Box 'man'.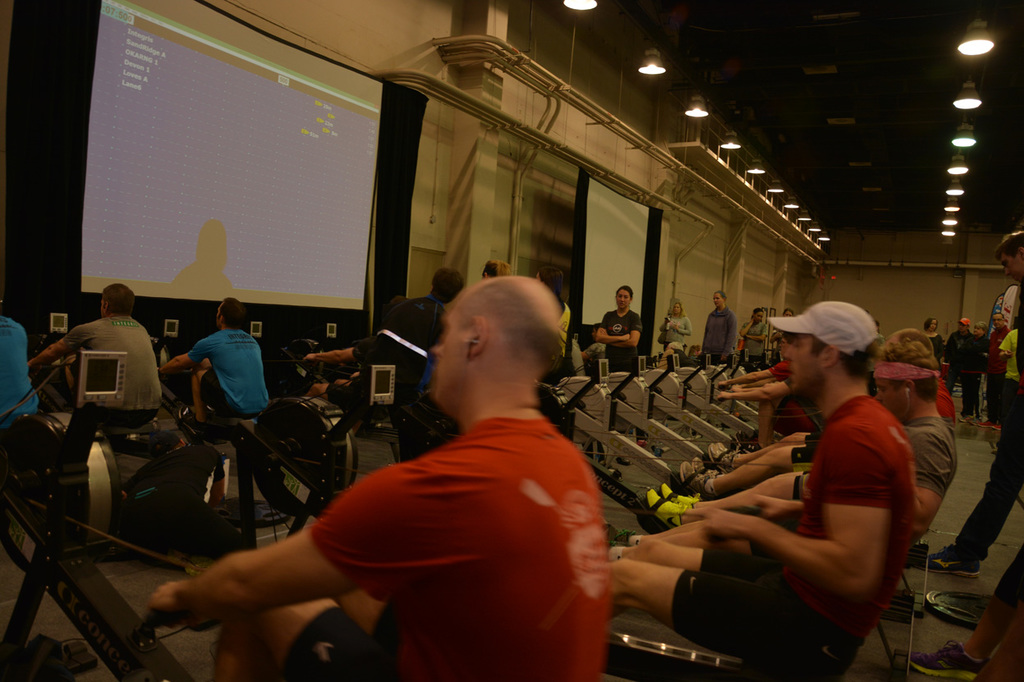
x1=590, y1=286, x2=642, y2=372.
